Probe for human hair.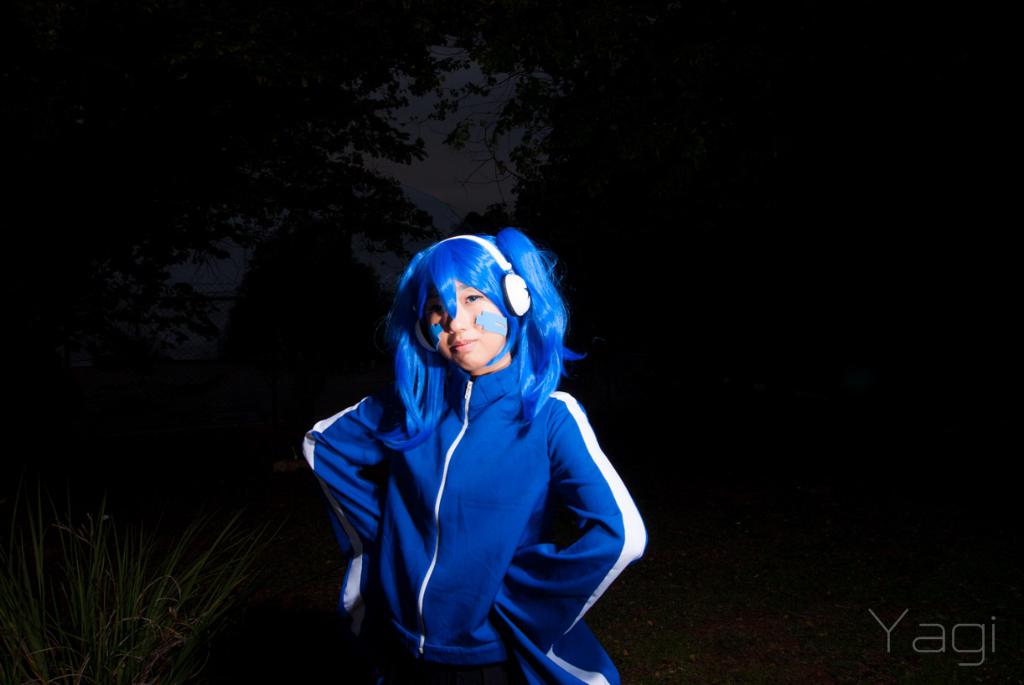
Probe result: box(371, 237, 570, 444).
